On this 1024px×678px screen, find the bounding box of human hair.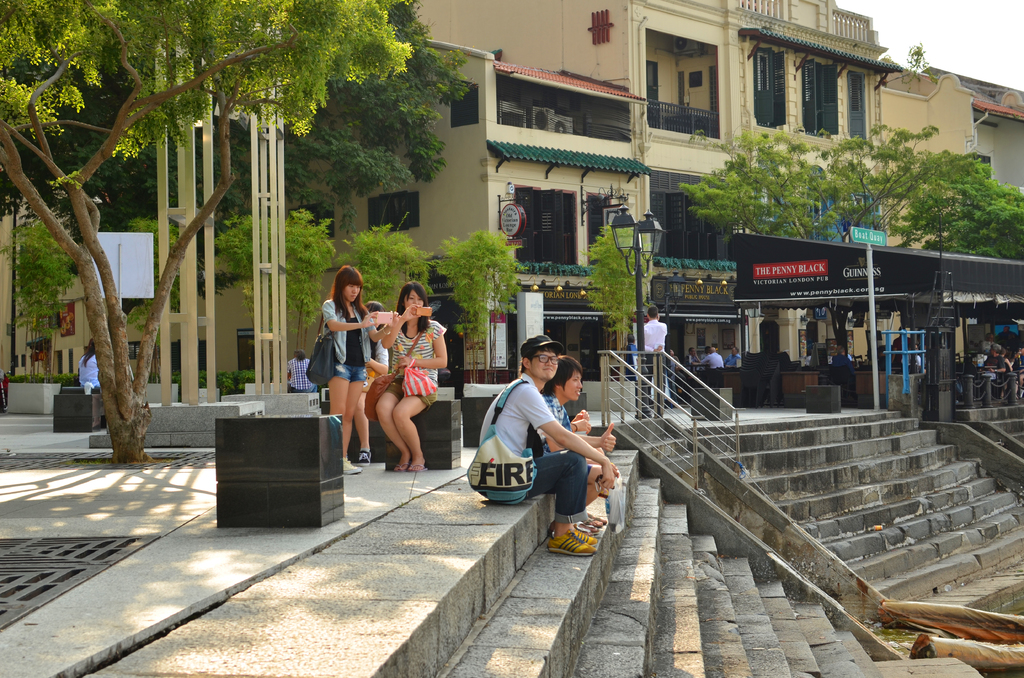
Bounding box: Rect(362, 300, 385, 327).
